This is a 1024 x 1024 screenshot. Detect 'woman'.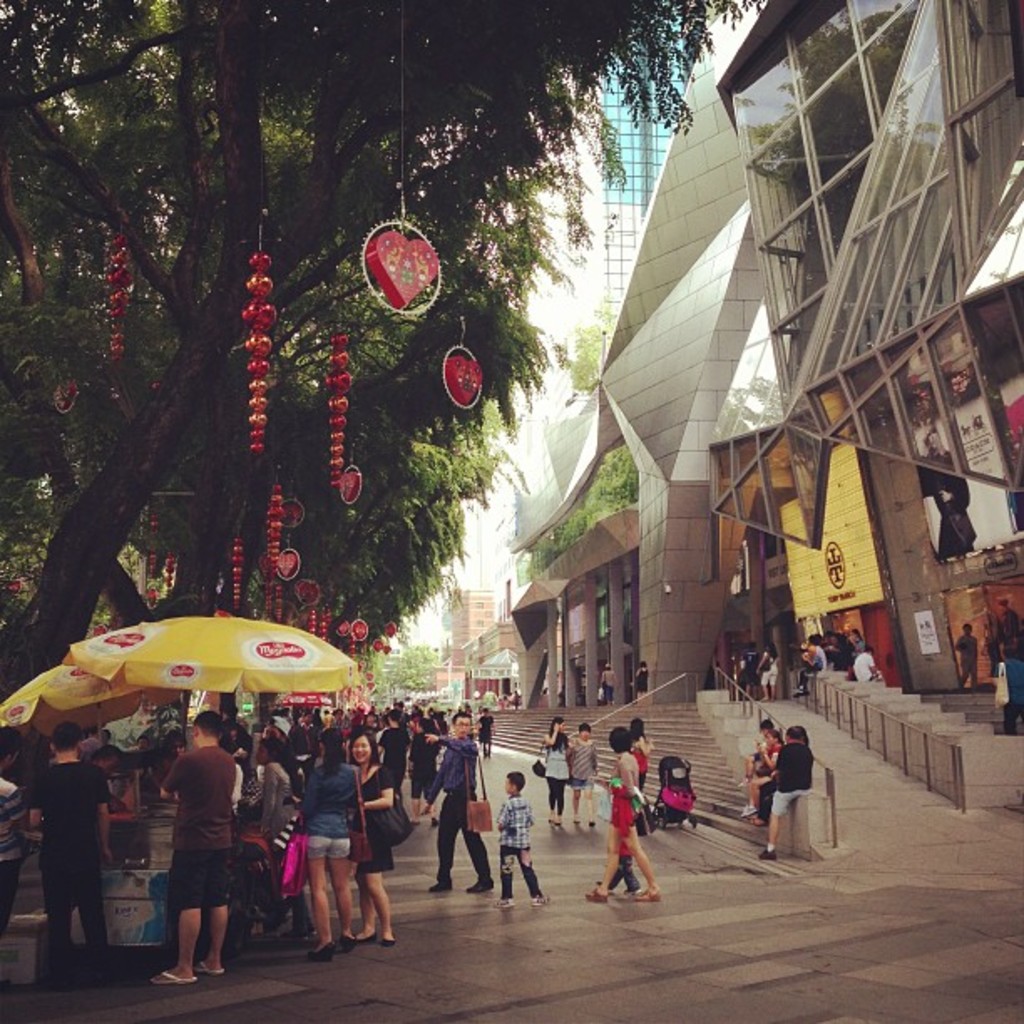
pyautogui.locateOnScreen(294, 728, 360, 959).
